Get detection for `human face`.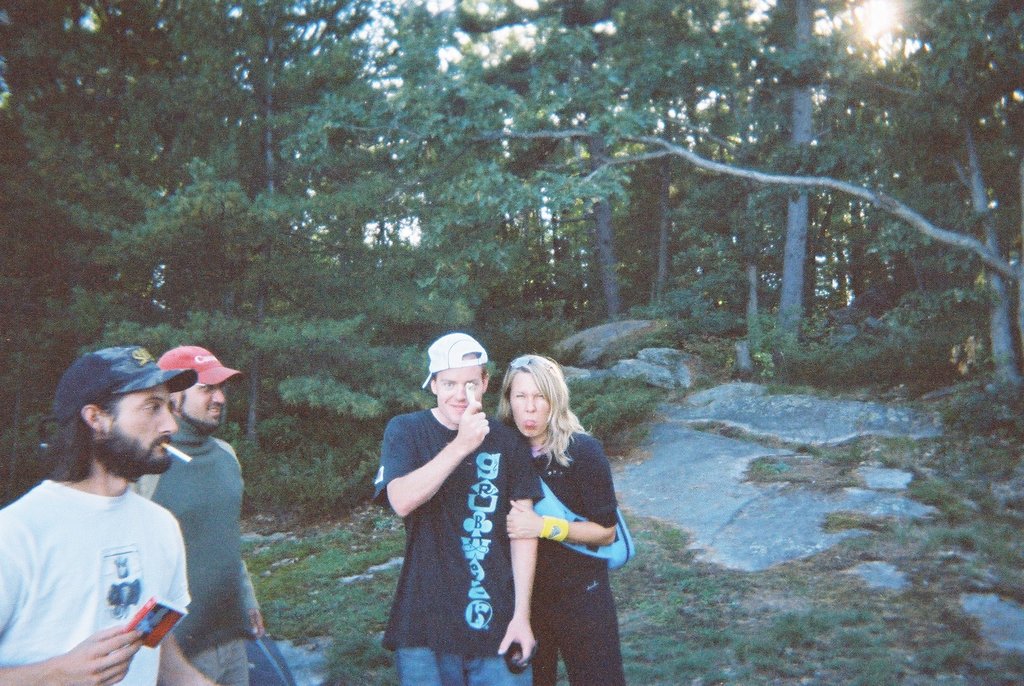
Detection: box(177, 380, 228, 431).
